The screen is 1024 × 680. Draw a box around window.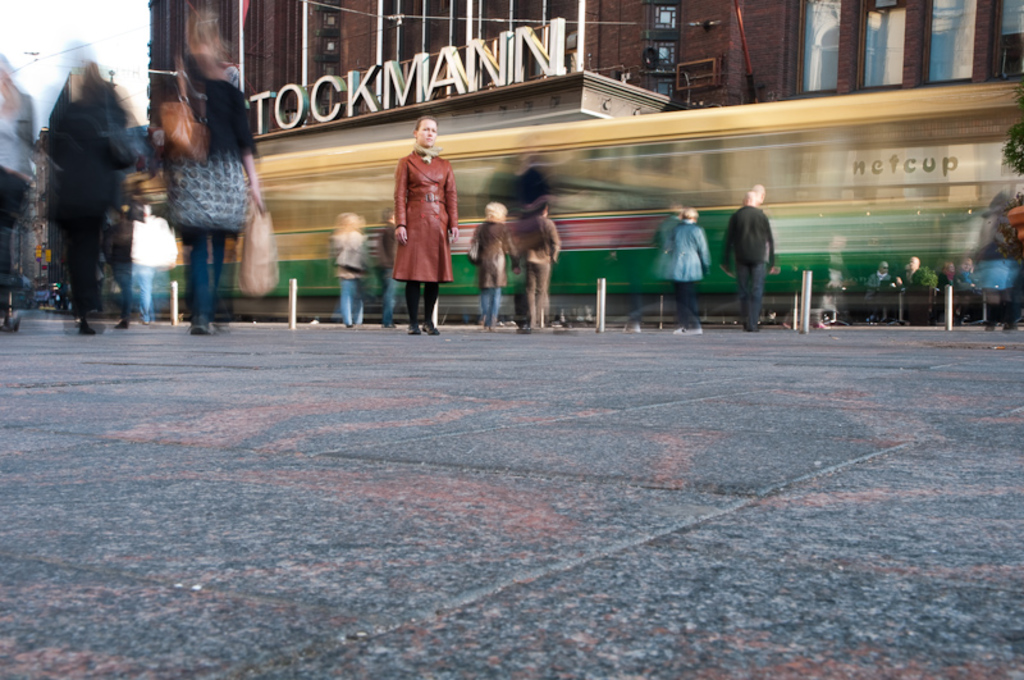
[left=858, top=5, right=901, bottom=90].
